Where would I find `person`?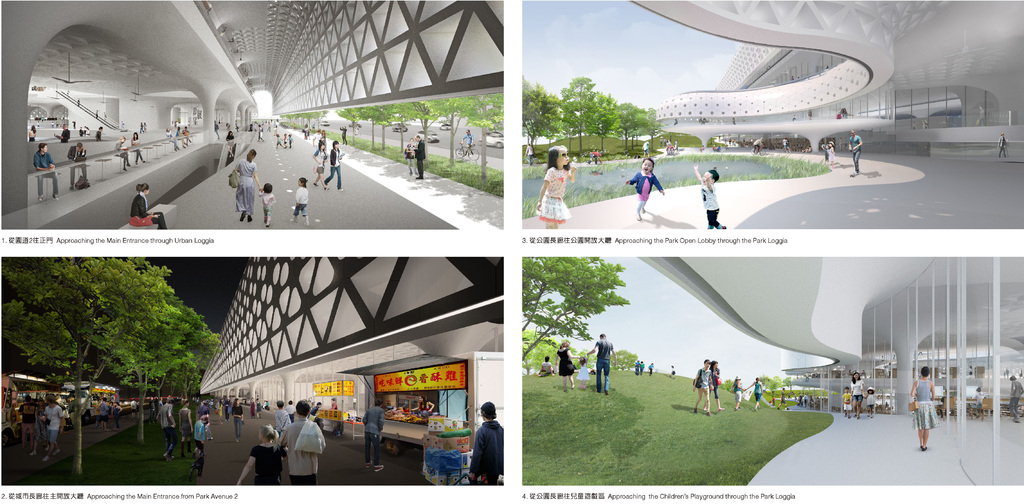
At x1=413 y1=394 x2=434 y2=413.
